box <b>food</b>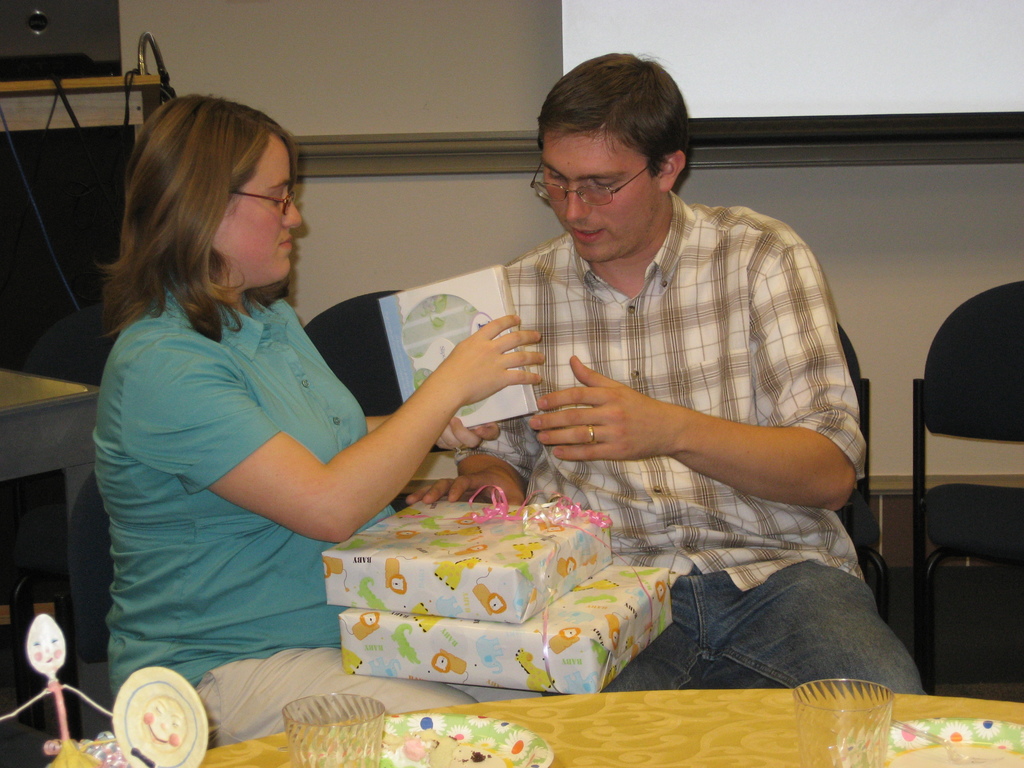
bbox(428, 728, 506, 767)
